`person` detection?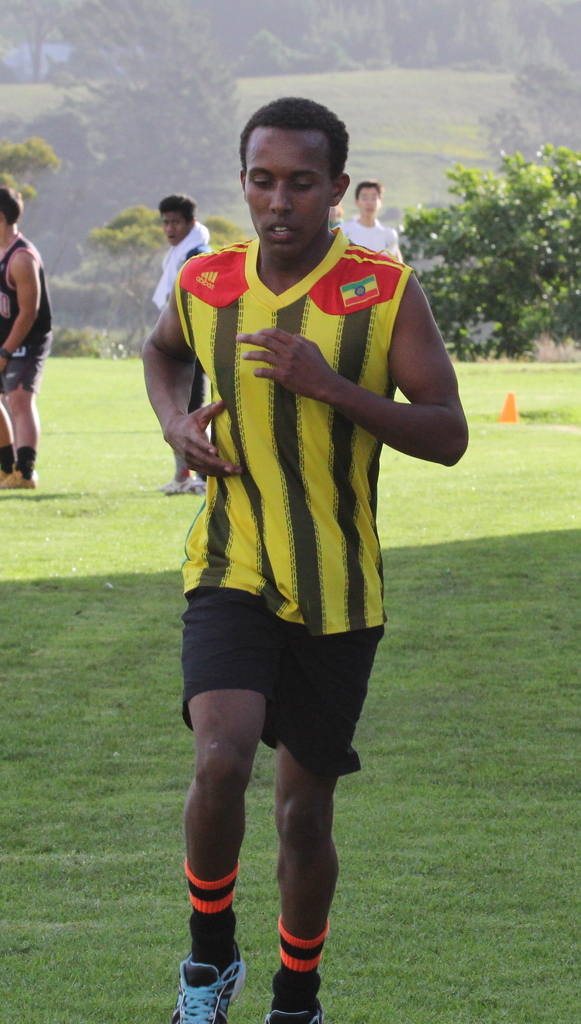
[137,92,457,986]
